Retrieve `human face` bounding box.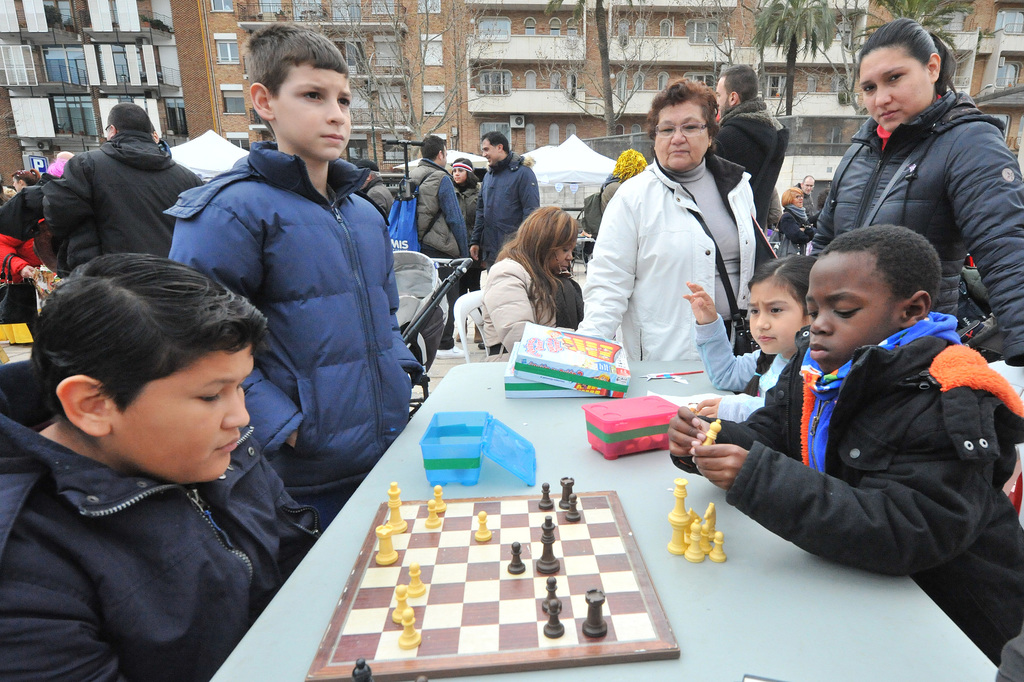
Bounding box: <region>114, 345, 253, 483</region>.
